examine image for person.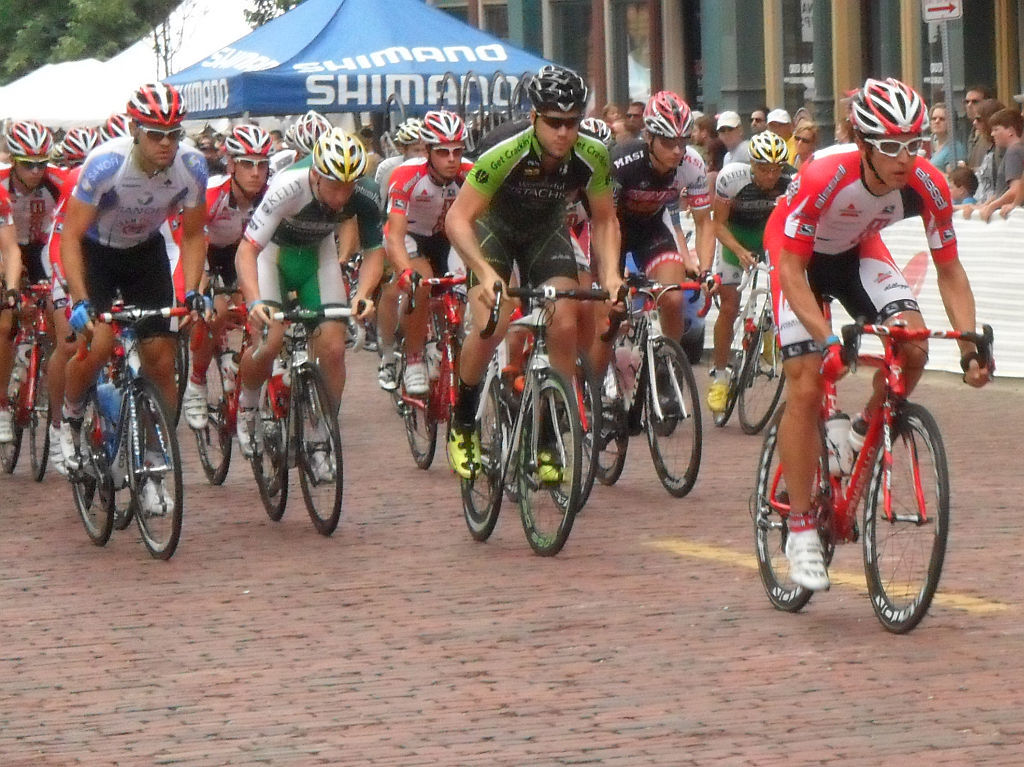
Examination result: rect(723, 110, 752, 169).
